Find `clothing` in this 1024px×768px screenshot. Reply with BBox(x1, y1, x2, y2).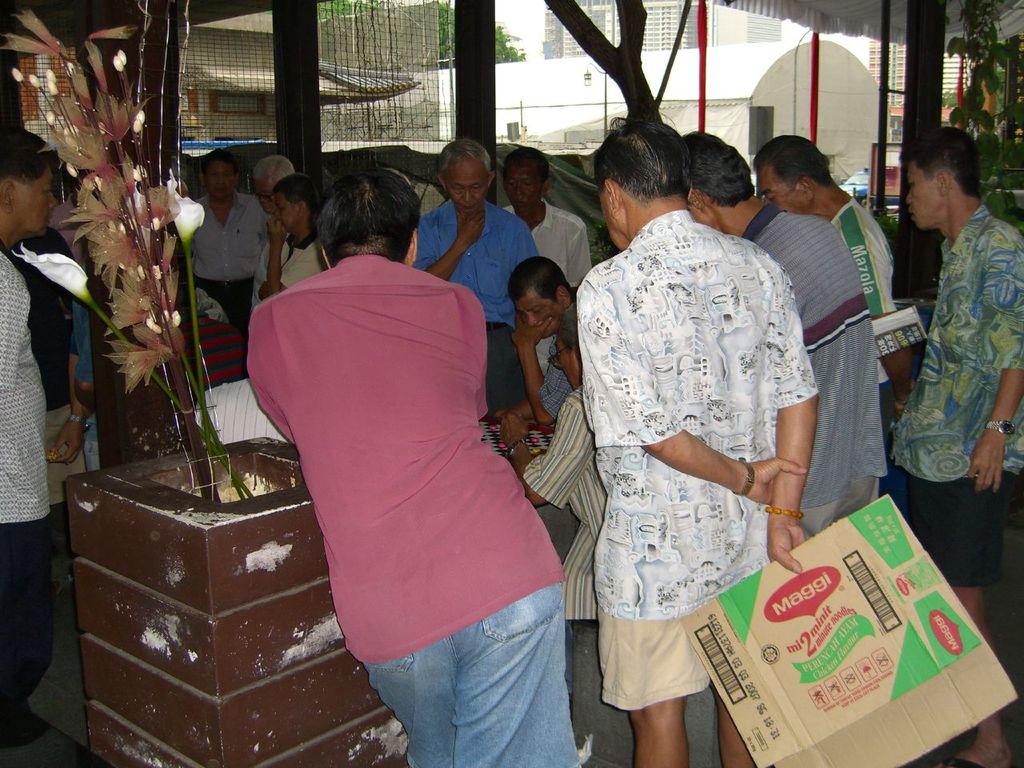
BBox(249, 213, 561, 690).
